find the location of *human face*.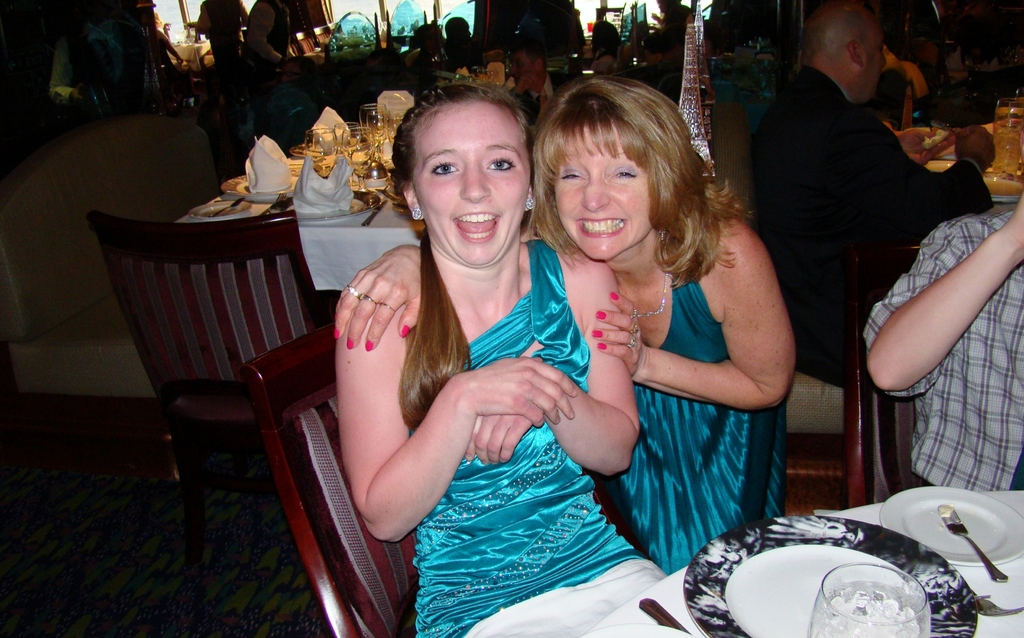
Location: [x1=510, y1=49, x2=538, y2=87].
